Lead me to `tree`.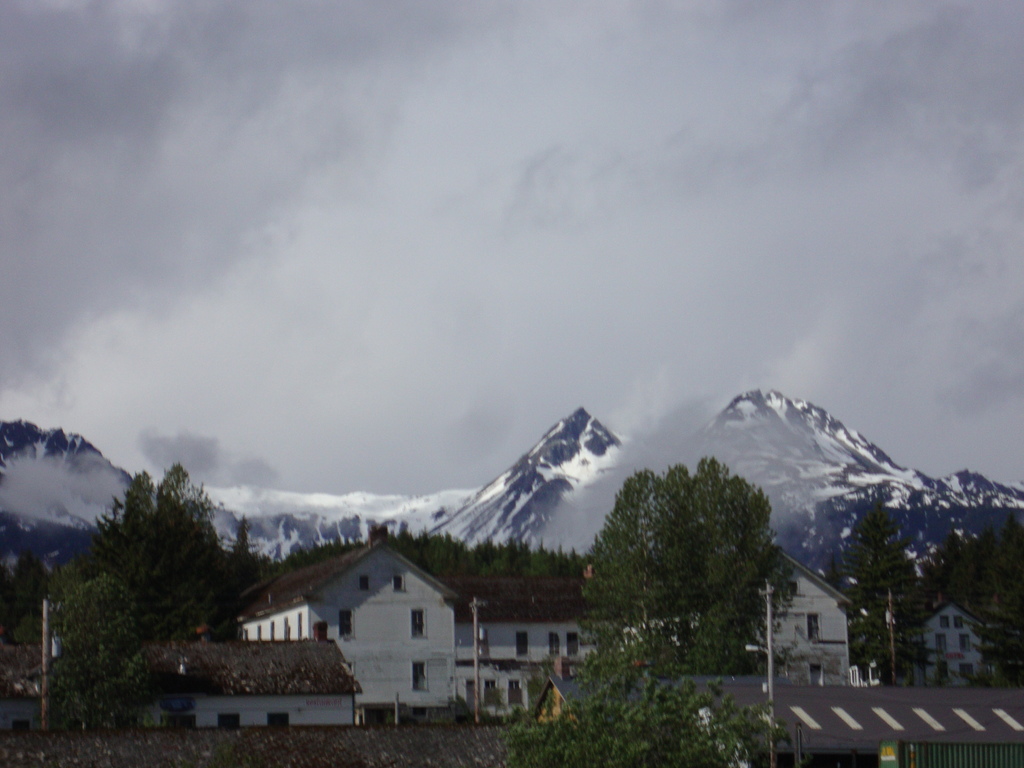
Lead to 0, 463, 269, 650.
